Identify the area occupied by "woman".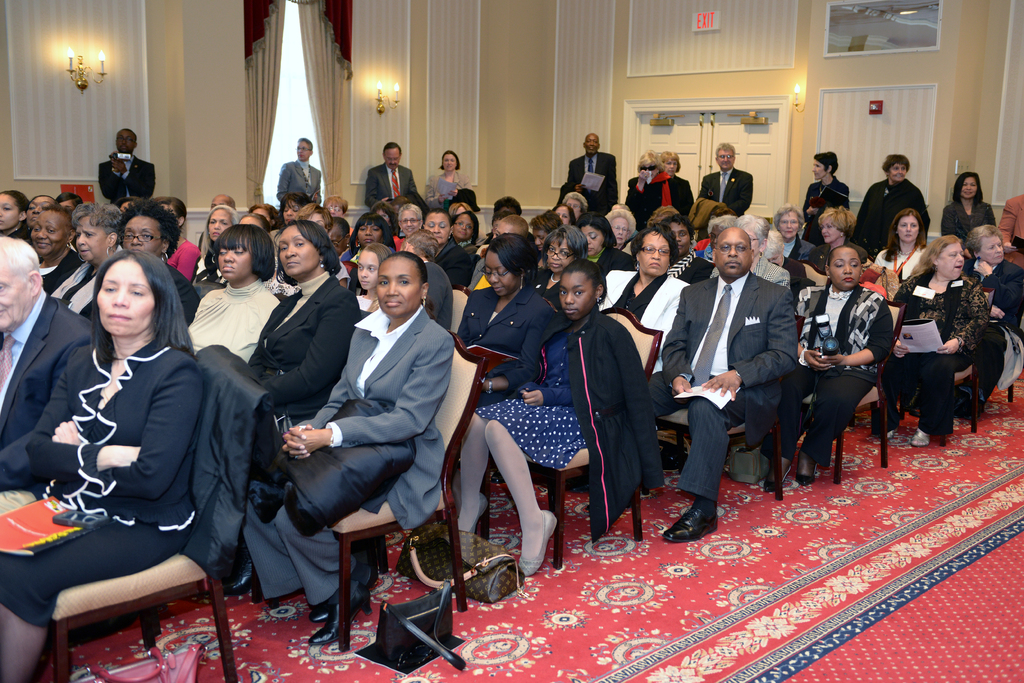
Area: bbox=(800, 150, 851, 244).
